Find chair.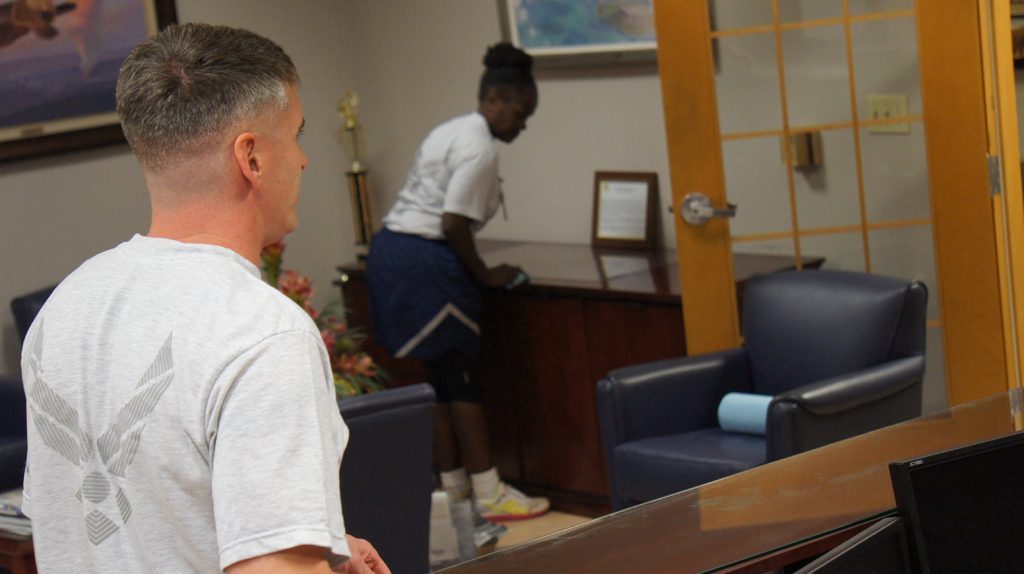
box(7, 283, 63, 345).
